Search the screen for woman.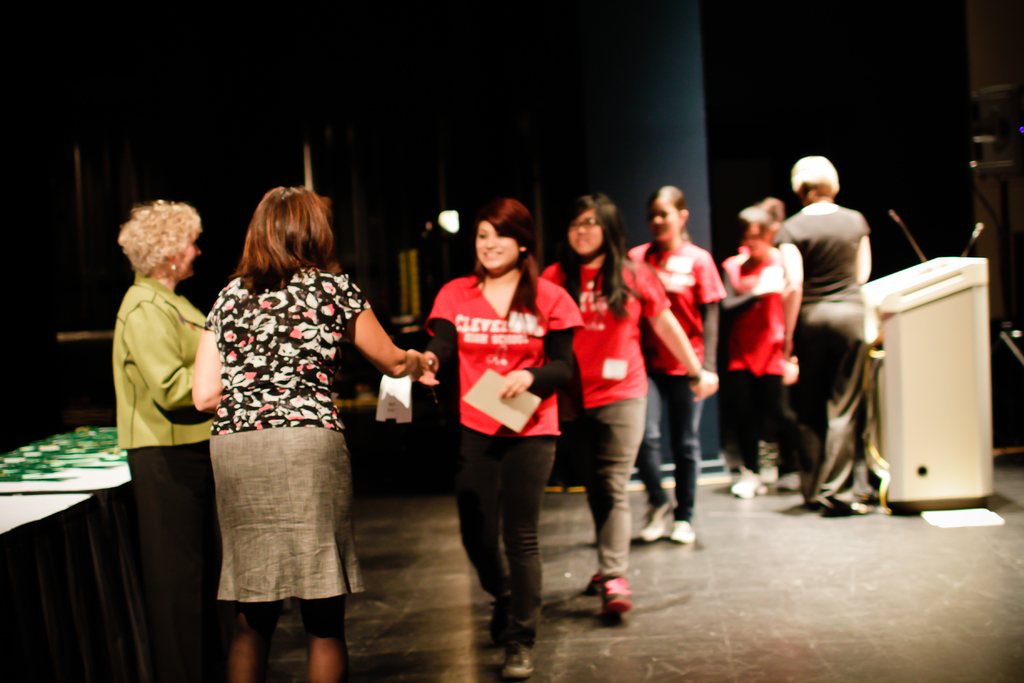
Found at <box>724,190,787,496</box>.
